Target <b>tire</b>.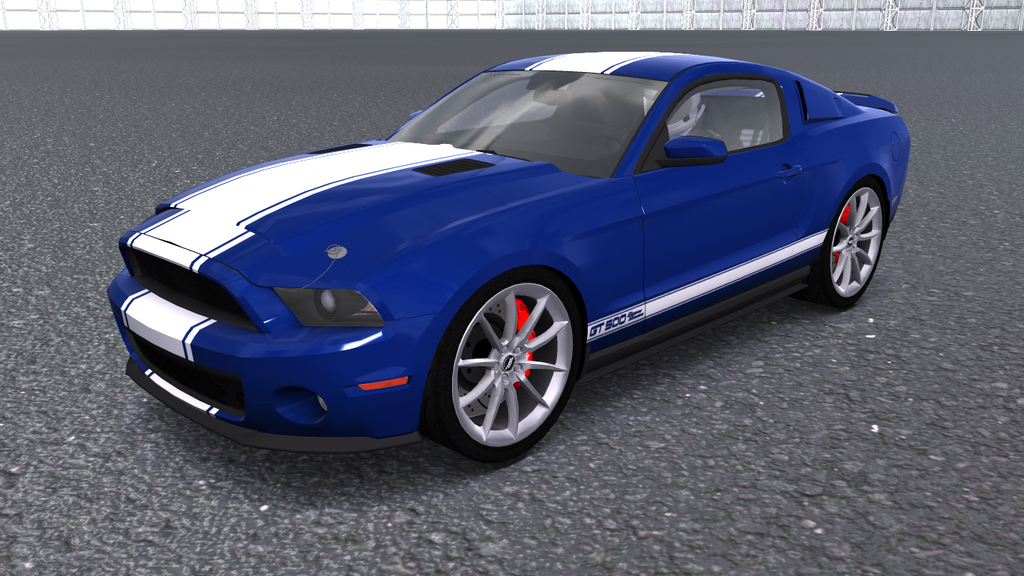
Target region: bbox=[820, 177, 884, 309].
